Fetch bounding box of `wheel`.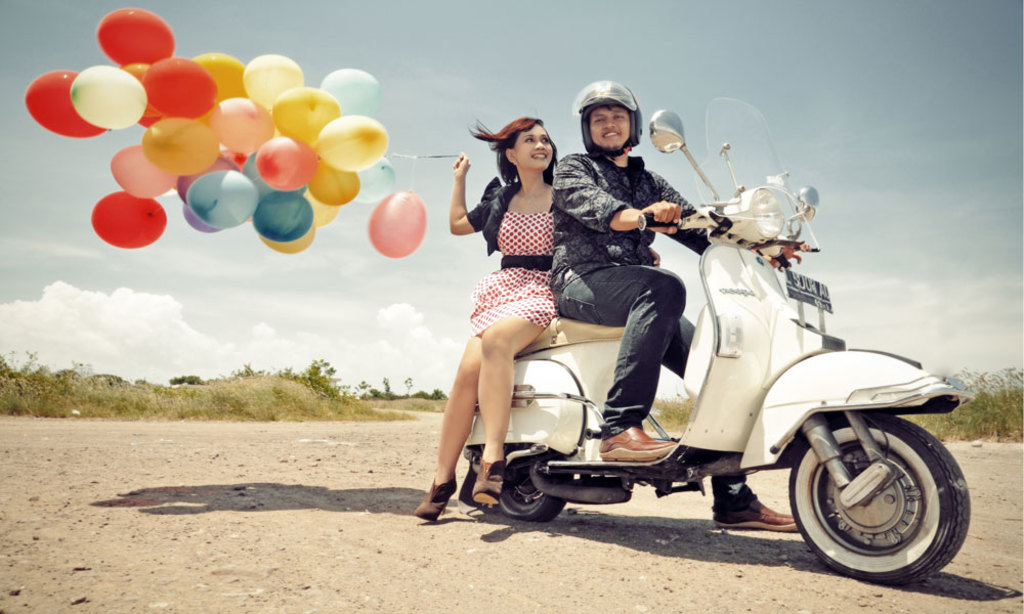
Bbox: x1=778, y1=407, x2=977, y2=587.
